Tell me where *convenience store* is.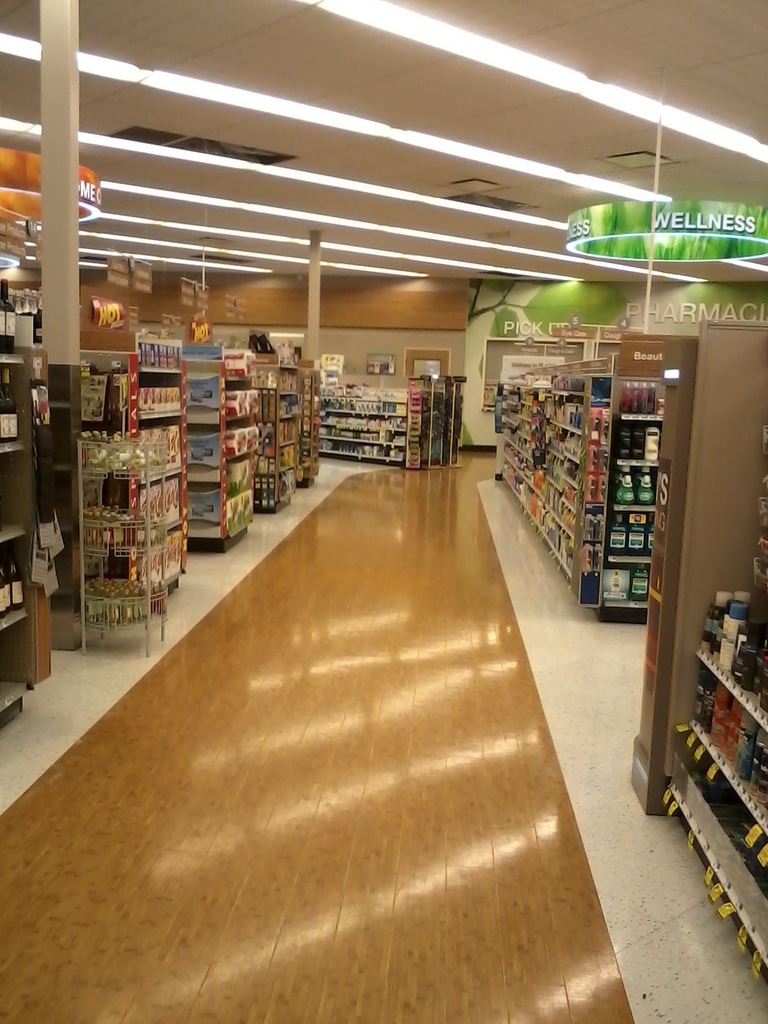
*convenience store* is at 0:2:762:984.
